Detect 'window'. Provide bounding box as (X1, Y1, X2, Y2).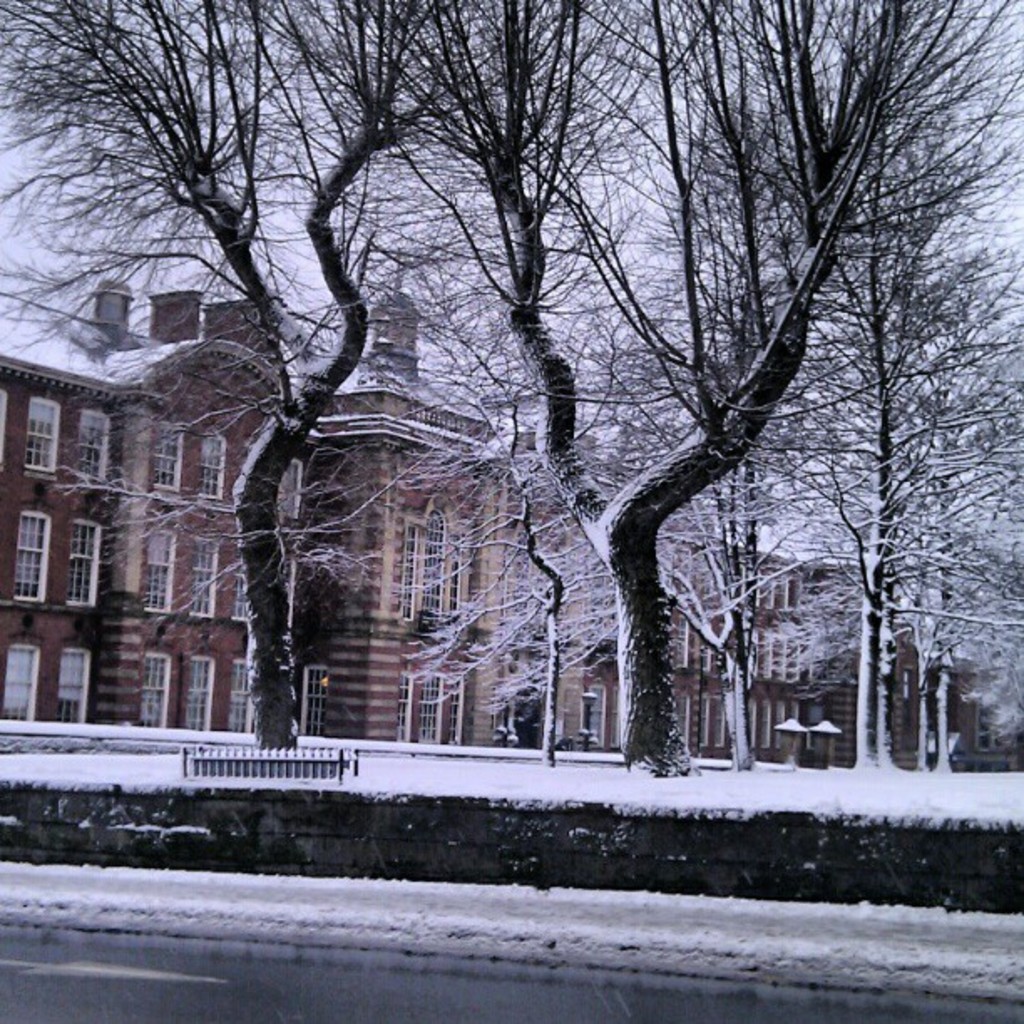
(202, 430, 226, 499).
